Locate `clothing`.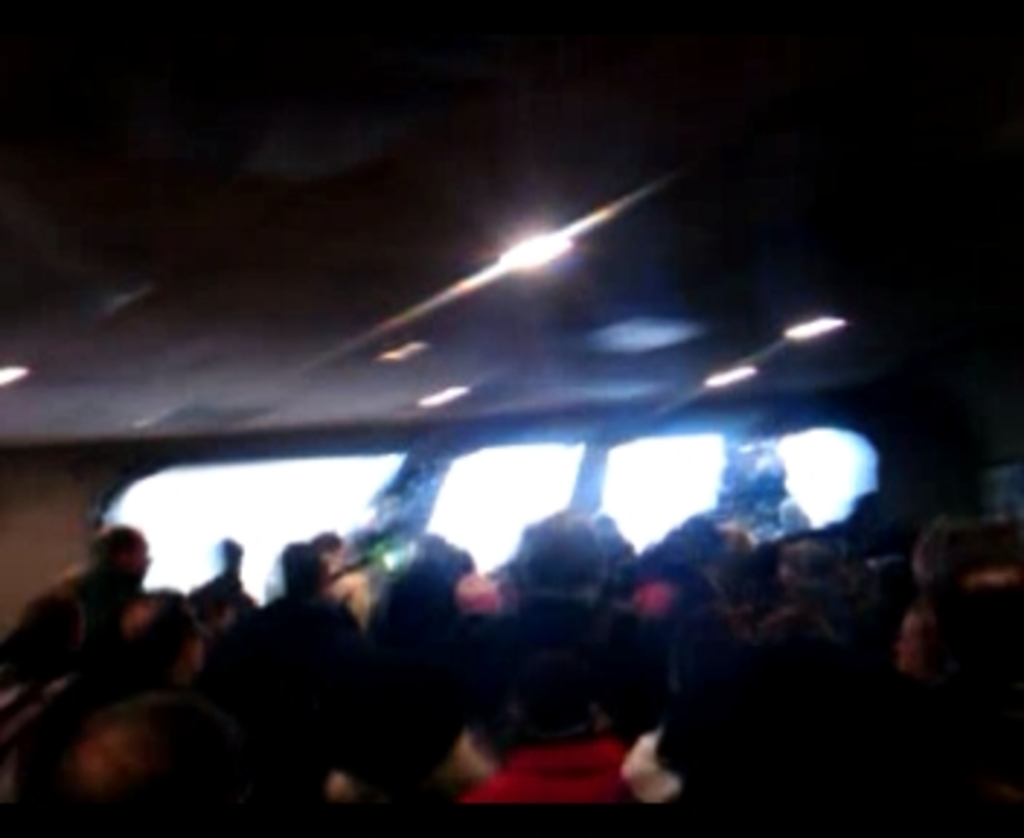
Bounding box: [67, 564, 122, 661].
